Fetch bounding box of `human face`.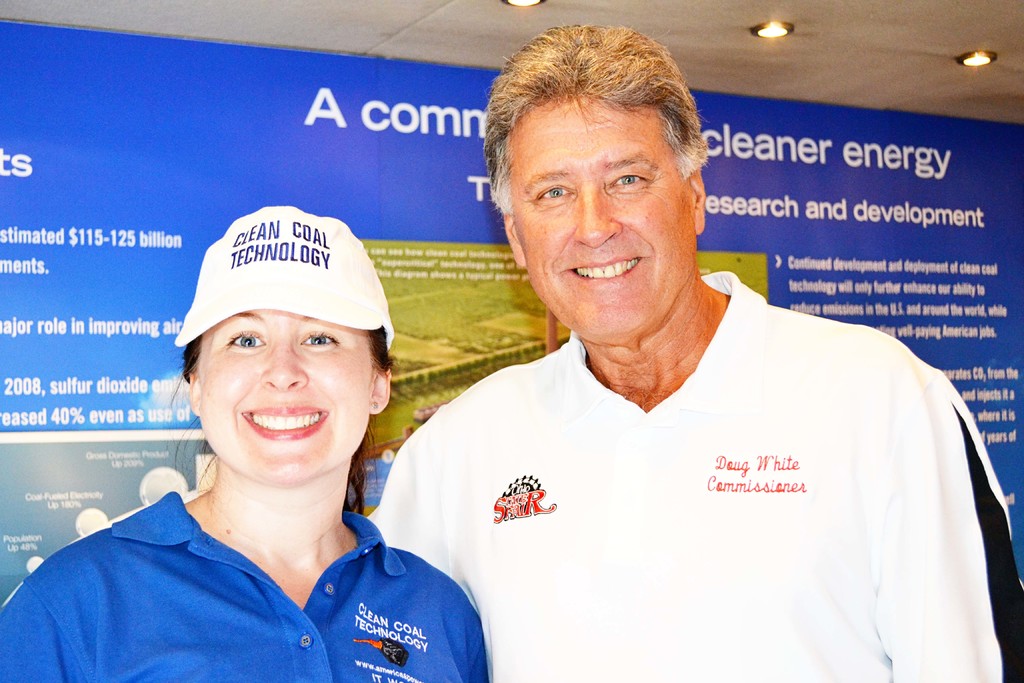
Bbox: x1=506 y1=93 x2=676 y2=342.
